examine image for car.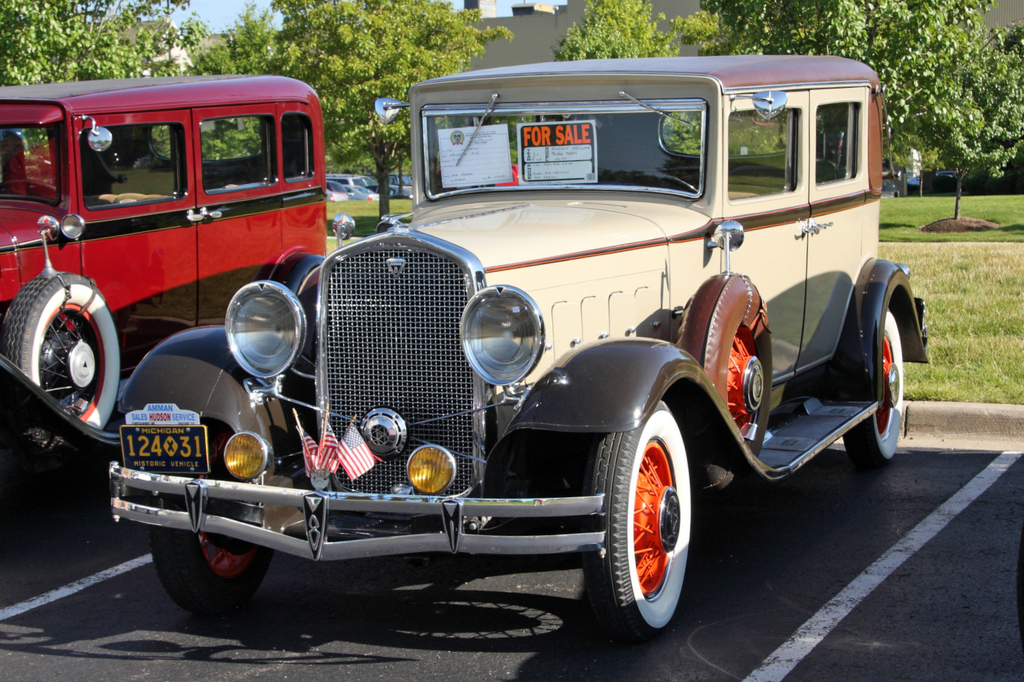
Examination result: bbox(346, 180, 378, 199).
